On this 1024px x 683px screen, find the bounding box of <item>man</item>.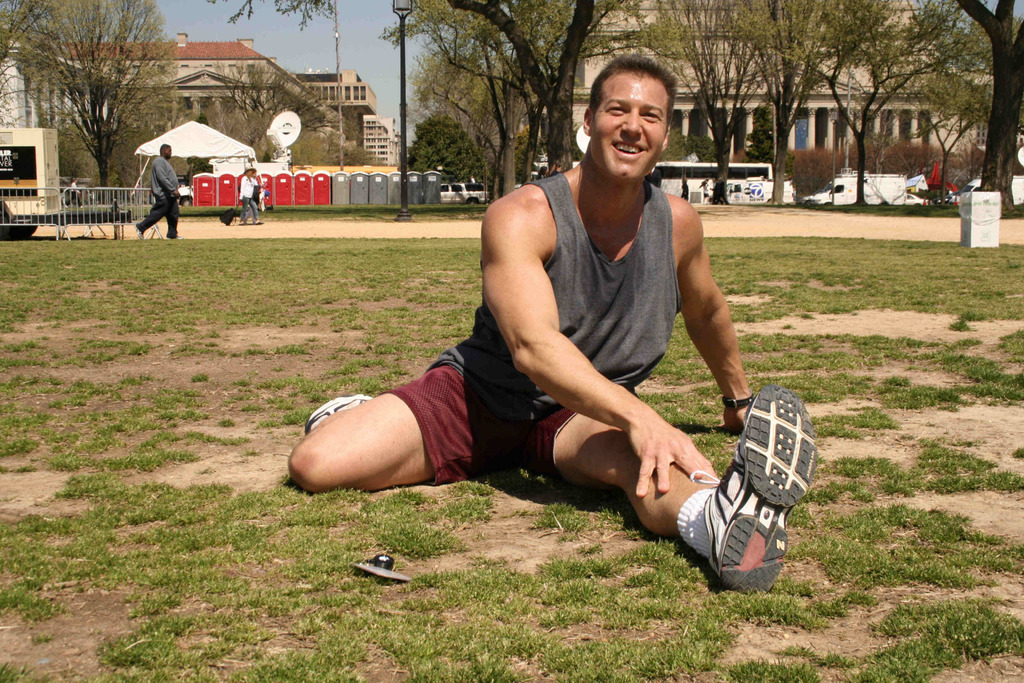
Bounding box: box=[136, 144, 182, 240].
